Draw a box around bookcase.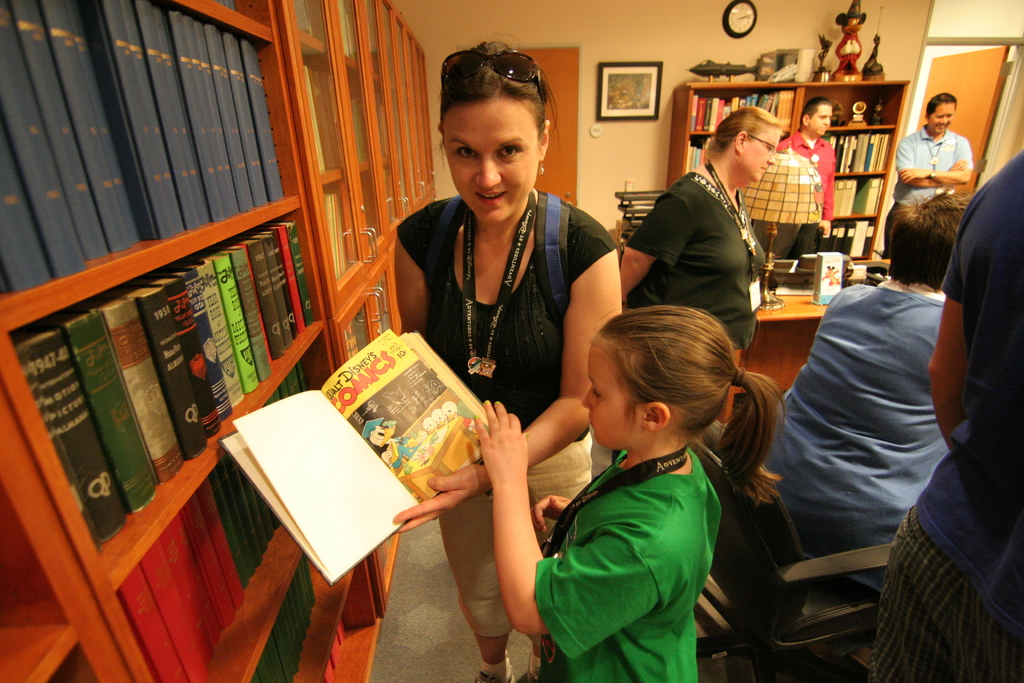
rect(663, 80, 909, 264).
